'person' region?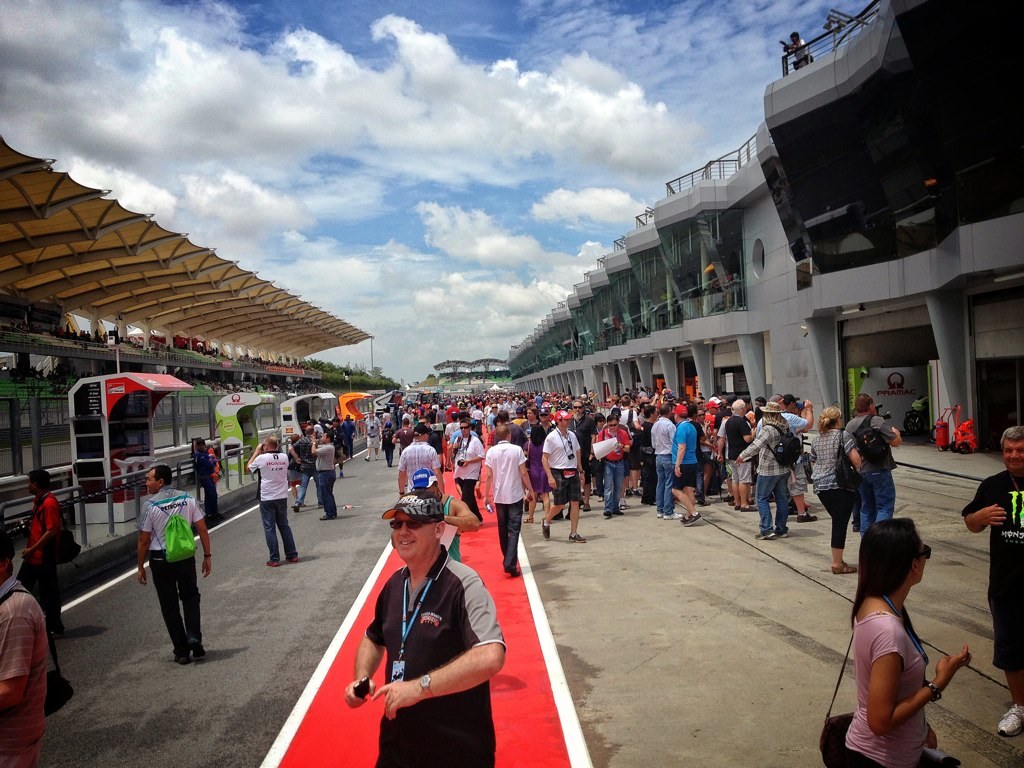
box(245, 439, 299, 572)
